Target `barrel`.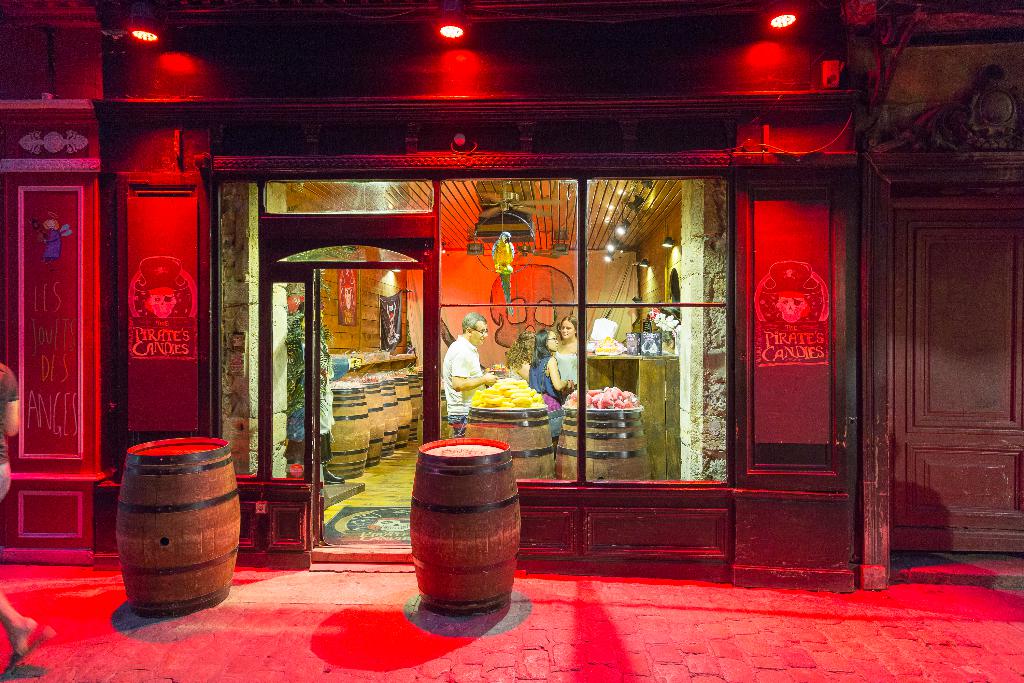
Target region: left=555, top=407, right=657, bottom=488.
